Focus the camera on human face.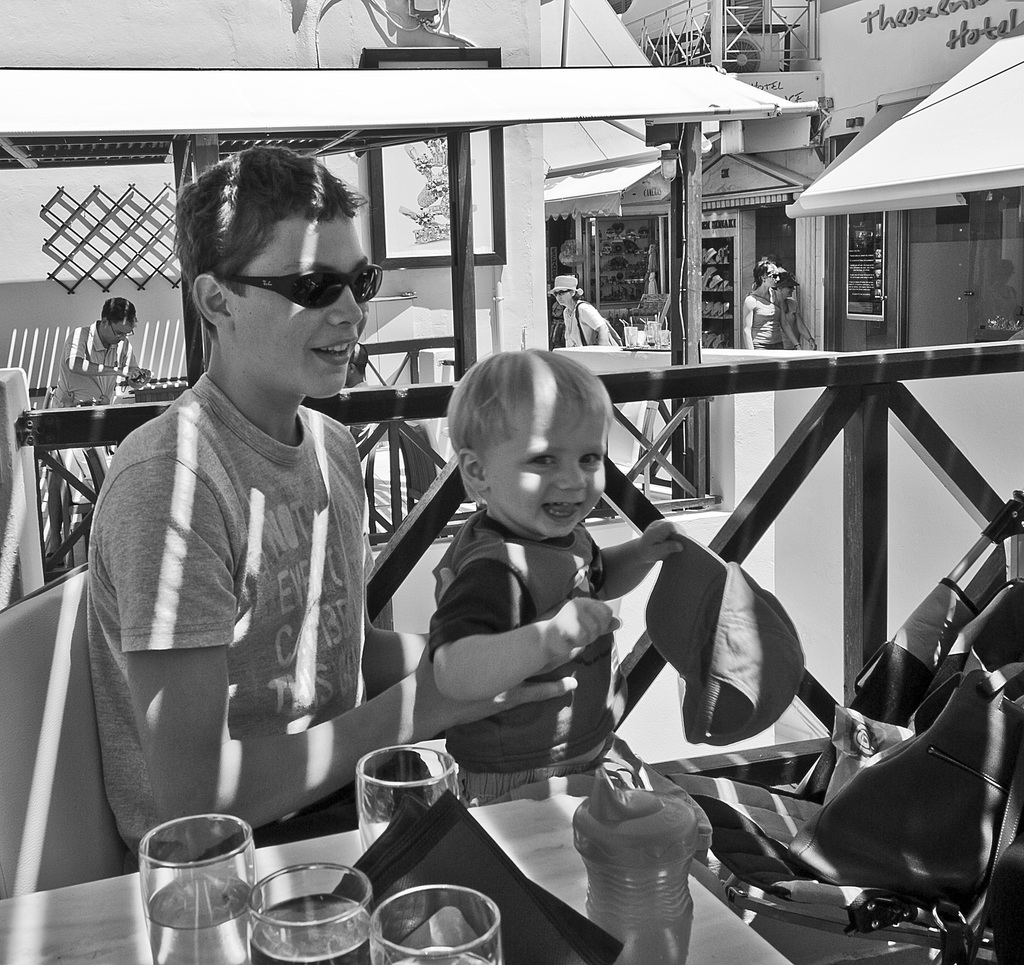
Focus region: [x1=554, y1=288, x2=572, y2=306].
